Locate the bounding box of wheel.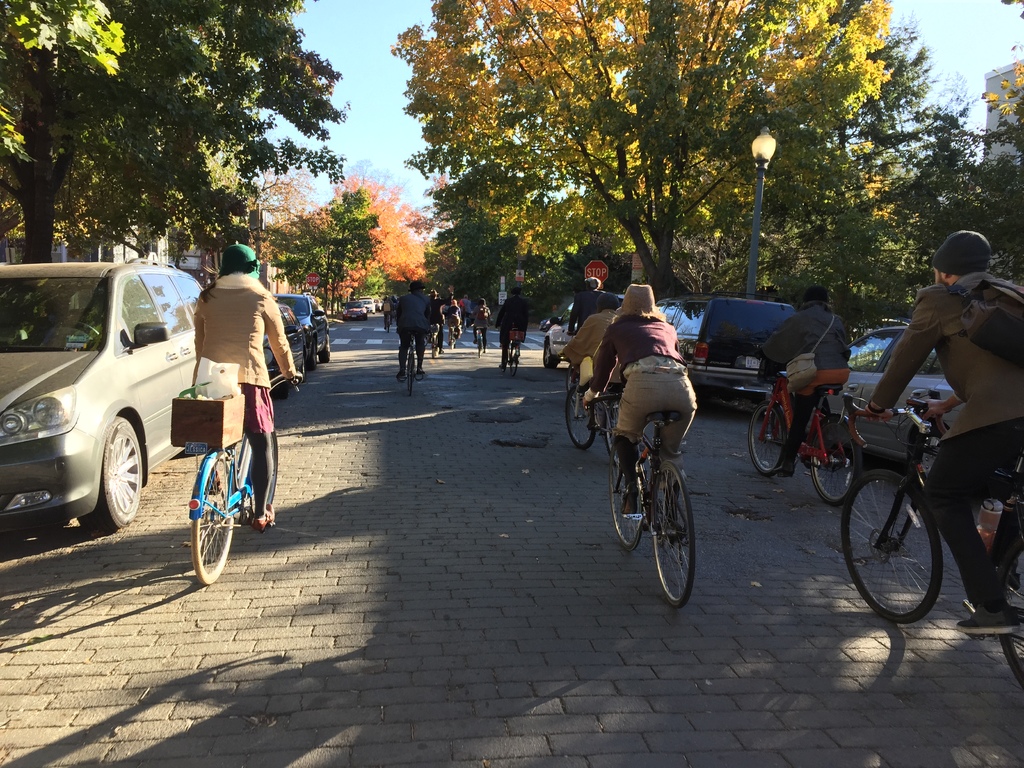
Bounding box: (left=190, top=448, right=234, bottom=584).
